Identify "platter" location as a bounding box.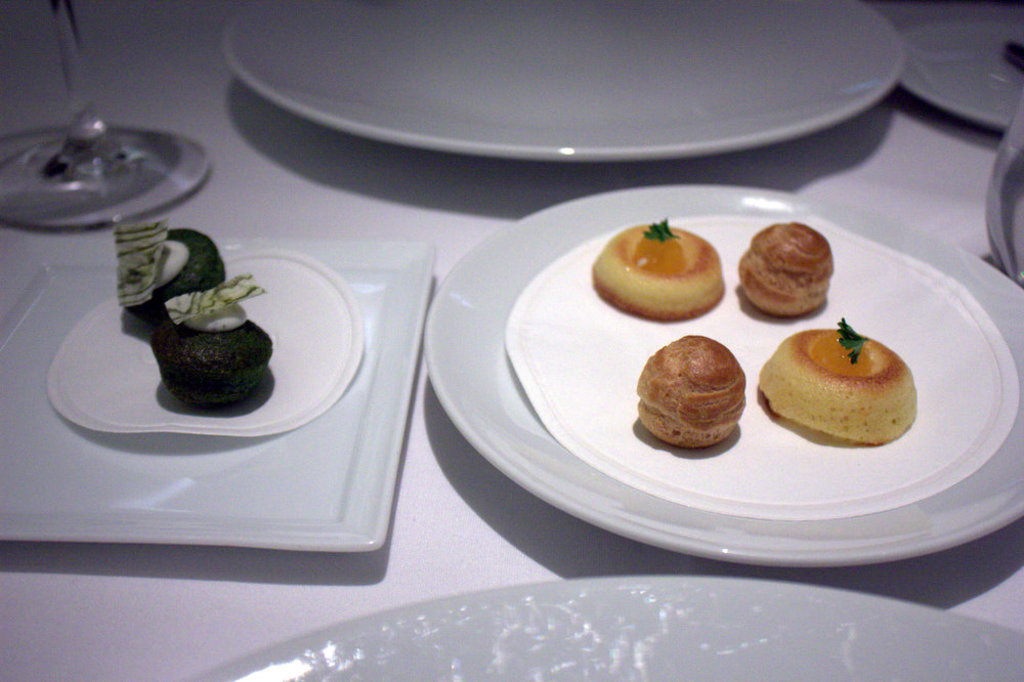
[x1=220, y1=0, x2=903, y2=165].
